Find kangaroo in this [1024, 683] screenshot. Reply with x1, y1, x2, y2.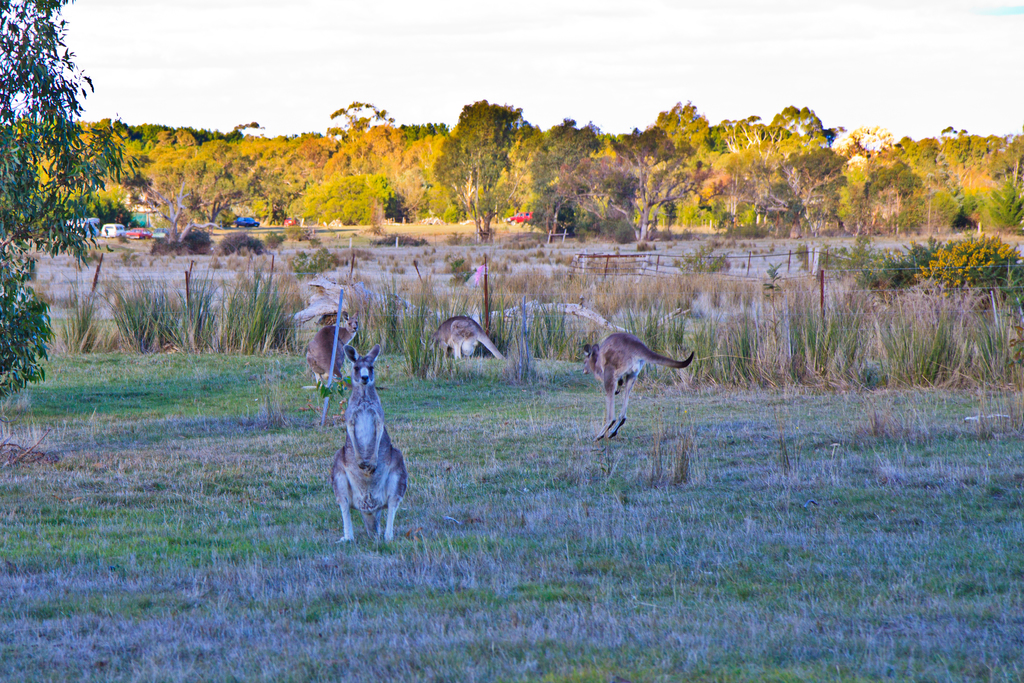
303, 305, 357, 397.
